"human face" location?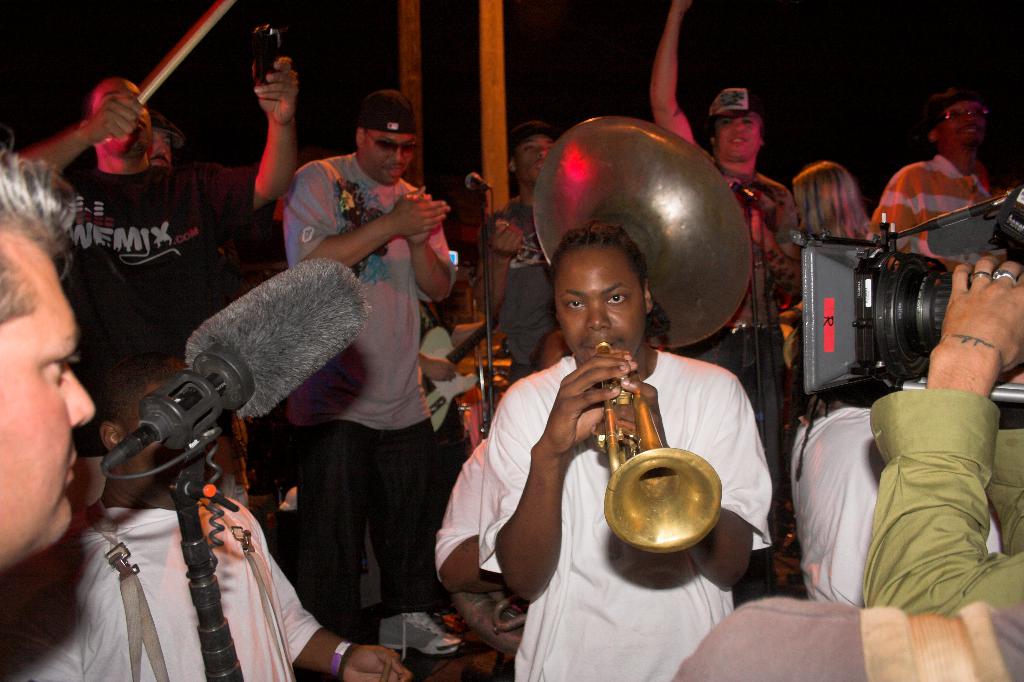
[x1=716, y1=107, x2=760, y2=166]
